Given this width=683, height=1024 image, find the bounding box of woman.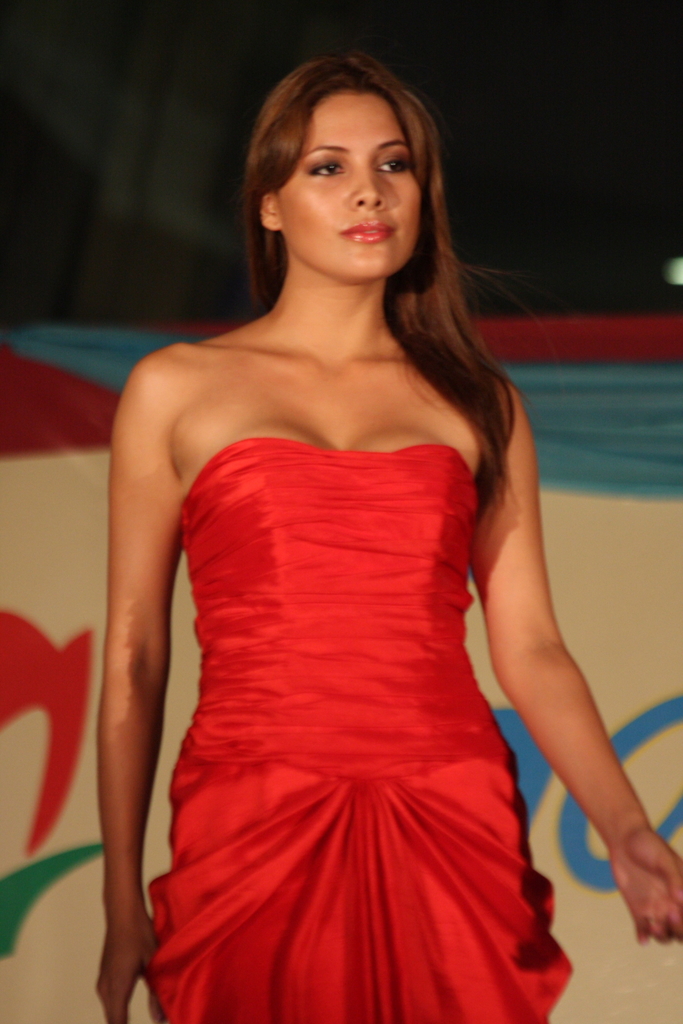
bbox=(82, 40, 609, 1023).
